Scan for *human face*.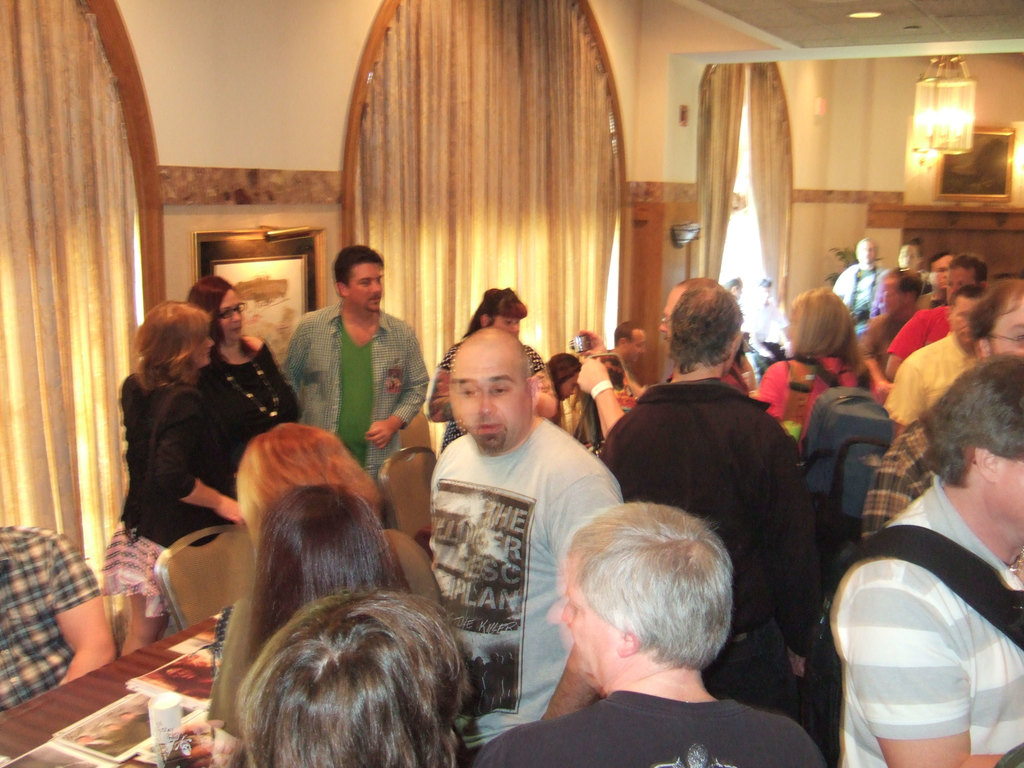
Scan result: bbox=[217, 290, 243, 338].
